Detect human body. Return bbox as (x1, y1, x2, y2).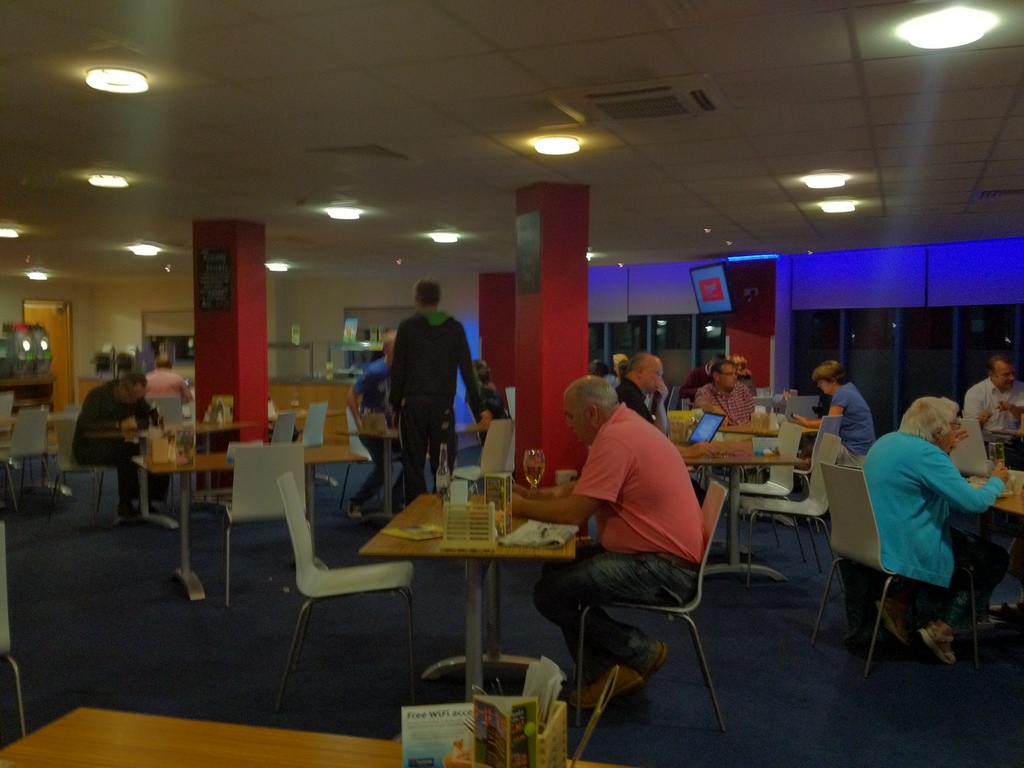
(348, 358, 406, 522).
